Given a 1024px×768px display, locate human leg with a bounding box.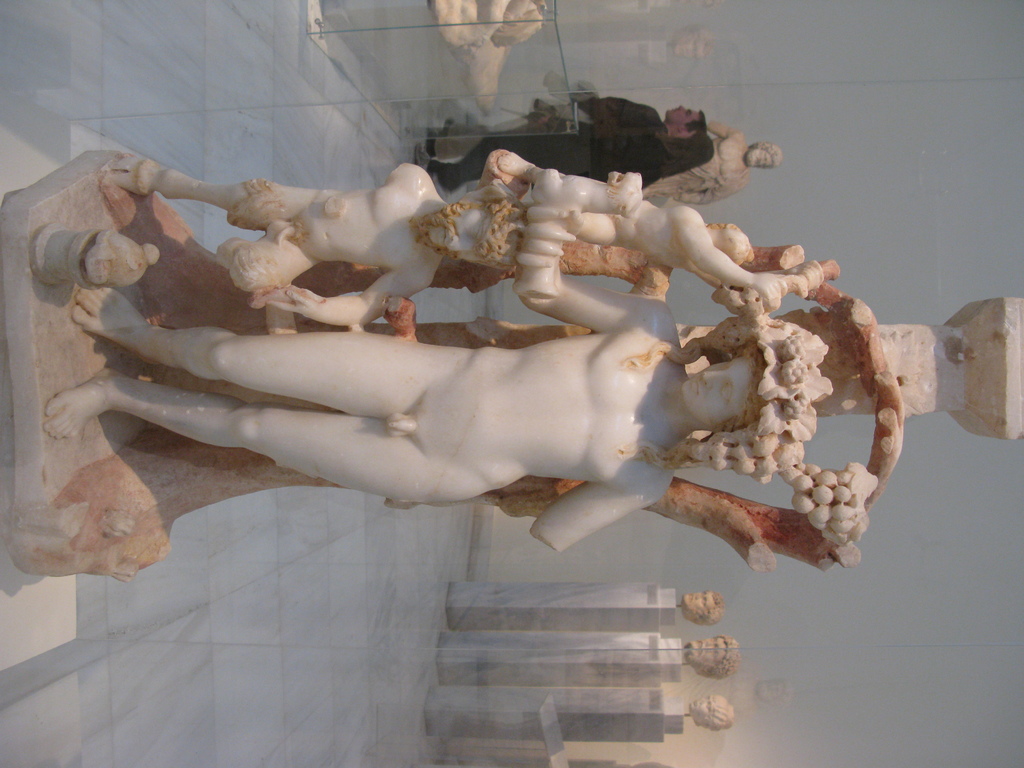
Located: Rect(44, 367, 486, 505).
